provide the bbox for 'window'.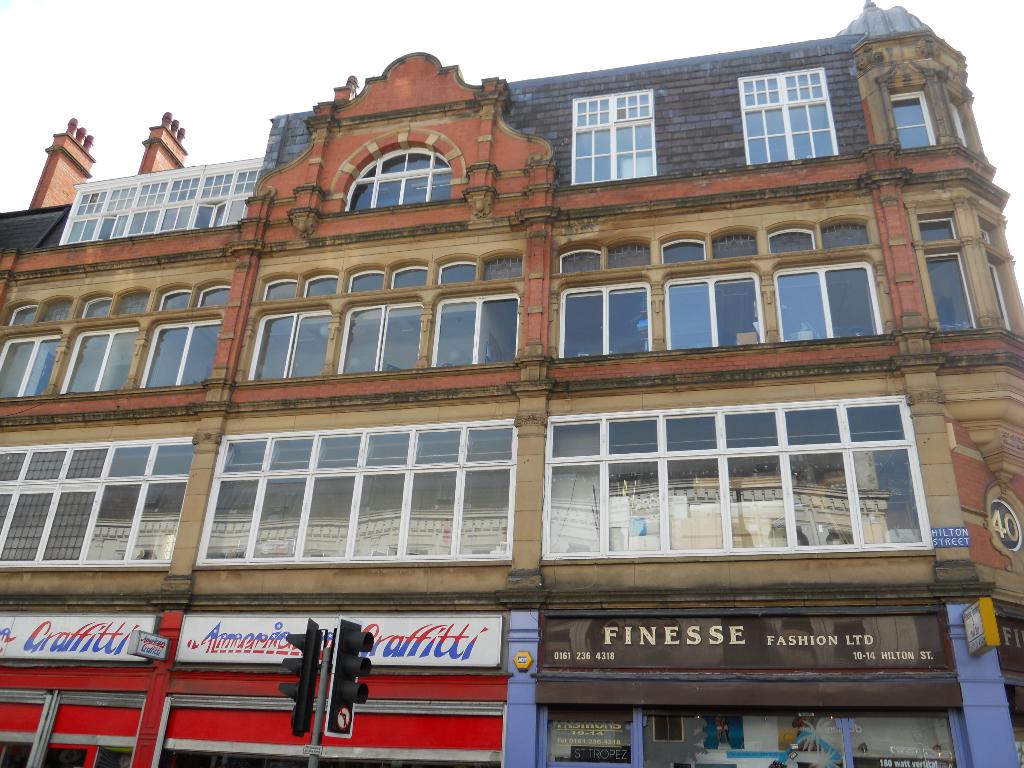
select_region(336, 302, 423, 372).
